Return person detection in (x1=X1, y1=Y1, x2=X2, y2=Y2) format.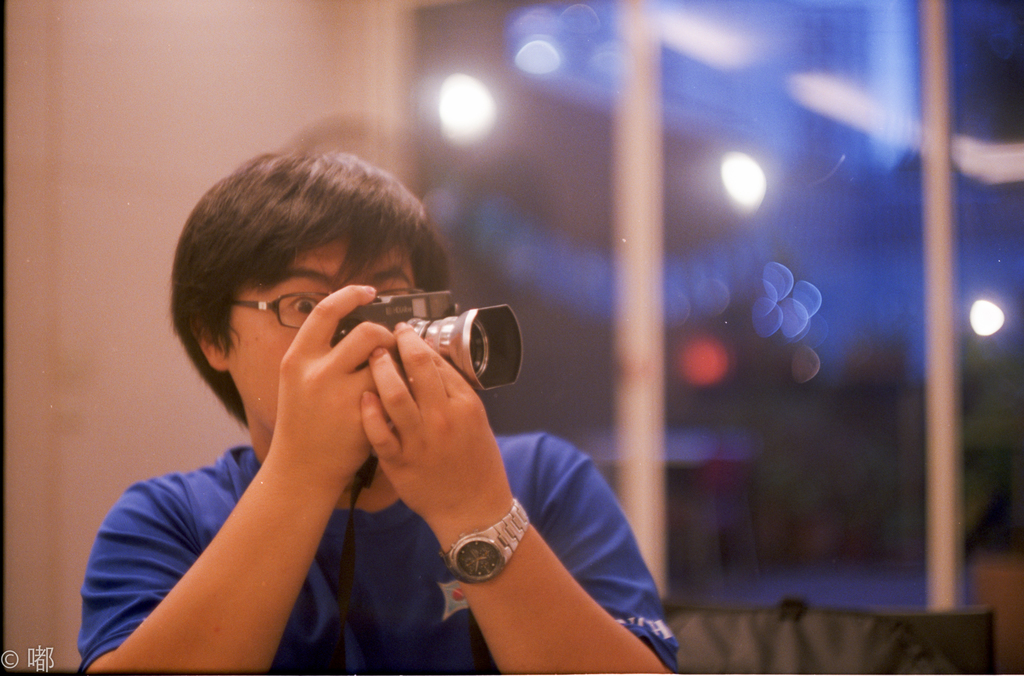
(x1=78, y1=148, x2=687, y2=675).
